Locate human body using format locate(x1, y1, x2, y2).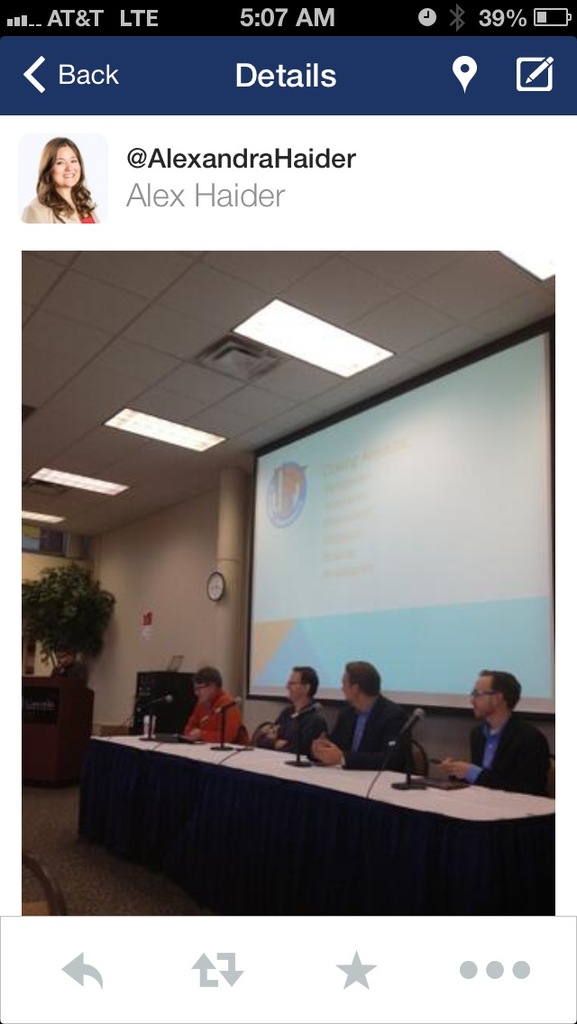
locate(16, 135, 90, 225).
